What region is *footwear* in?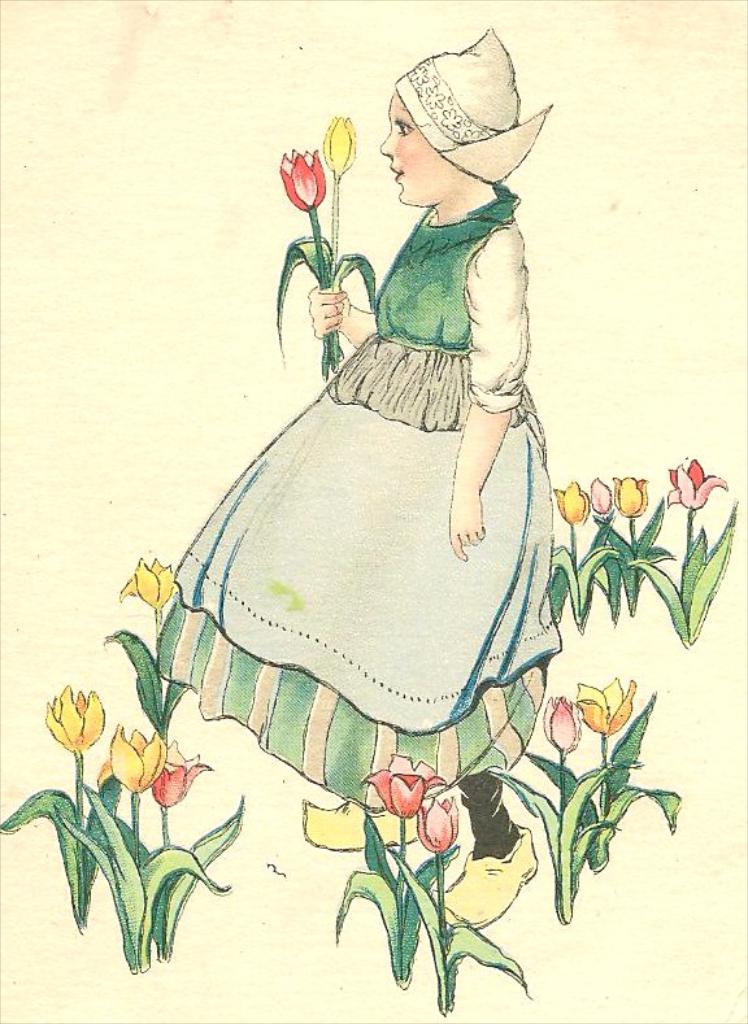
locate(431, 818, 539, 931).
